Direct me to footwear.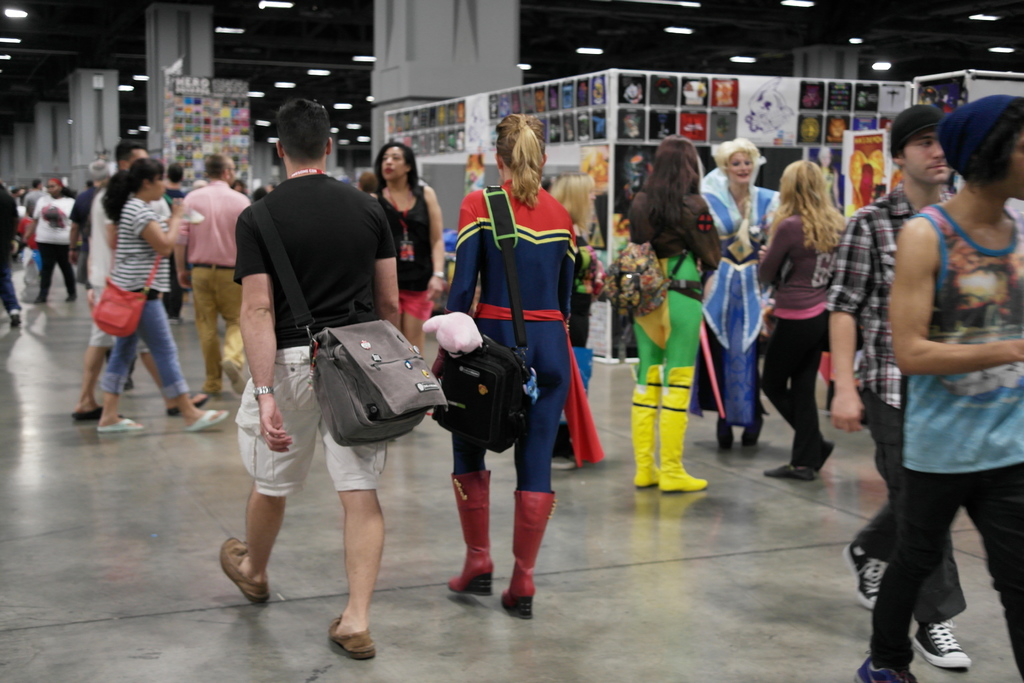
Direction: <bbox>320, 614, 385, 659</bbox>.
